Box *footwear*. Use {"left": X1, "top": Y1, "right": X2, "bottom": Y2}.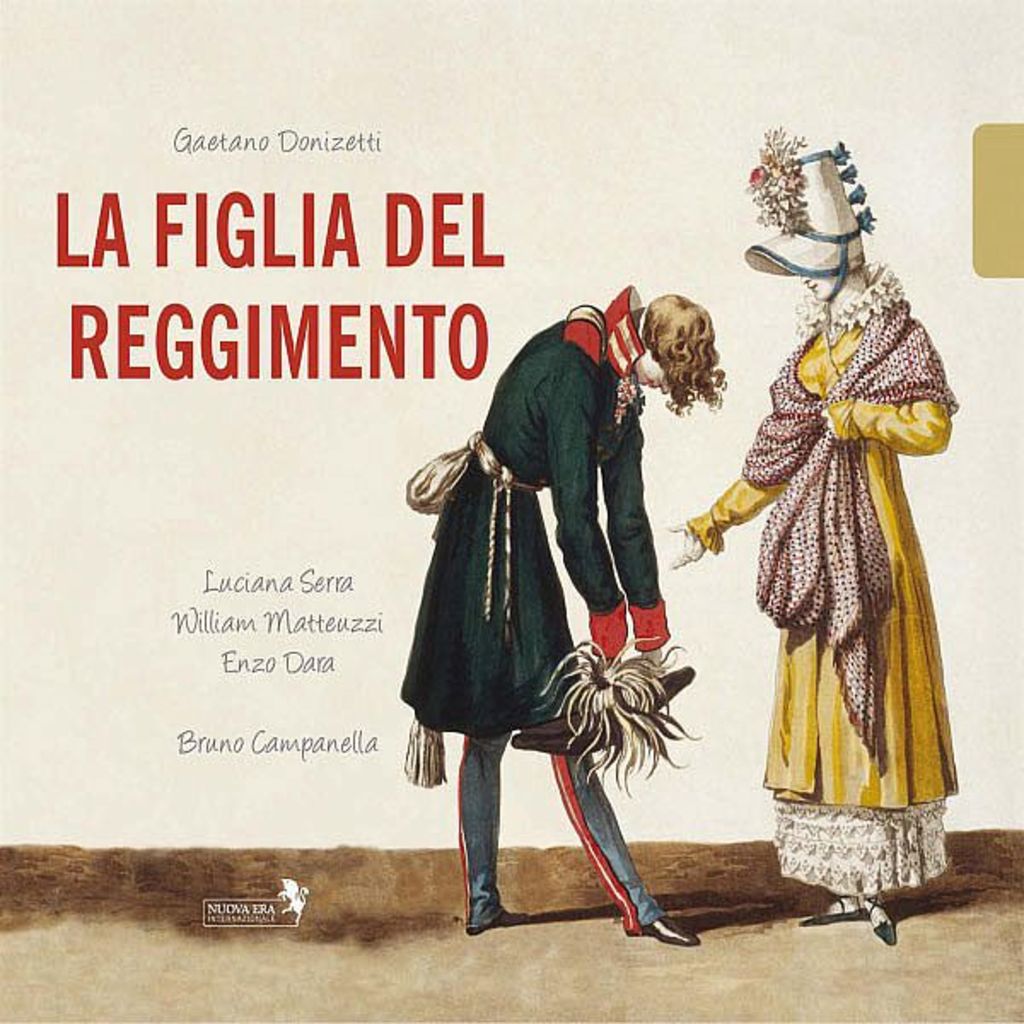
{"left": 626, "top": 915, "right": 700, "bottom": 949}.
